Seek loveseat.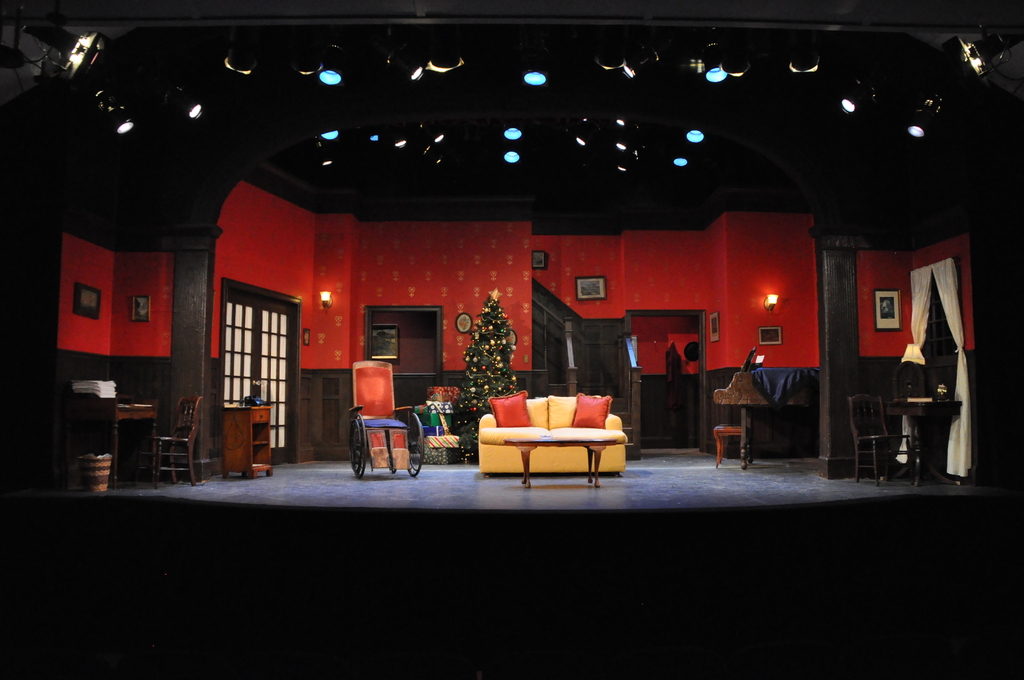
476/389/629/487.
